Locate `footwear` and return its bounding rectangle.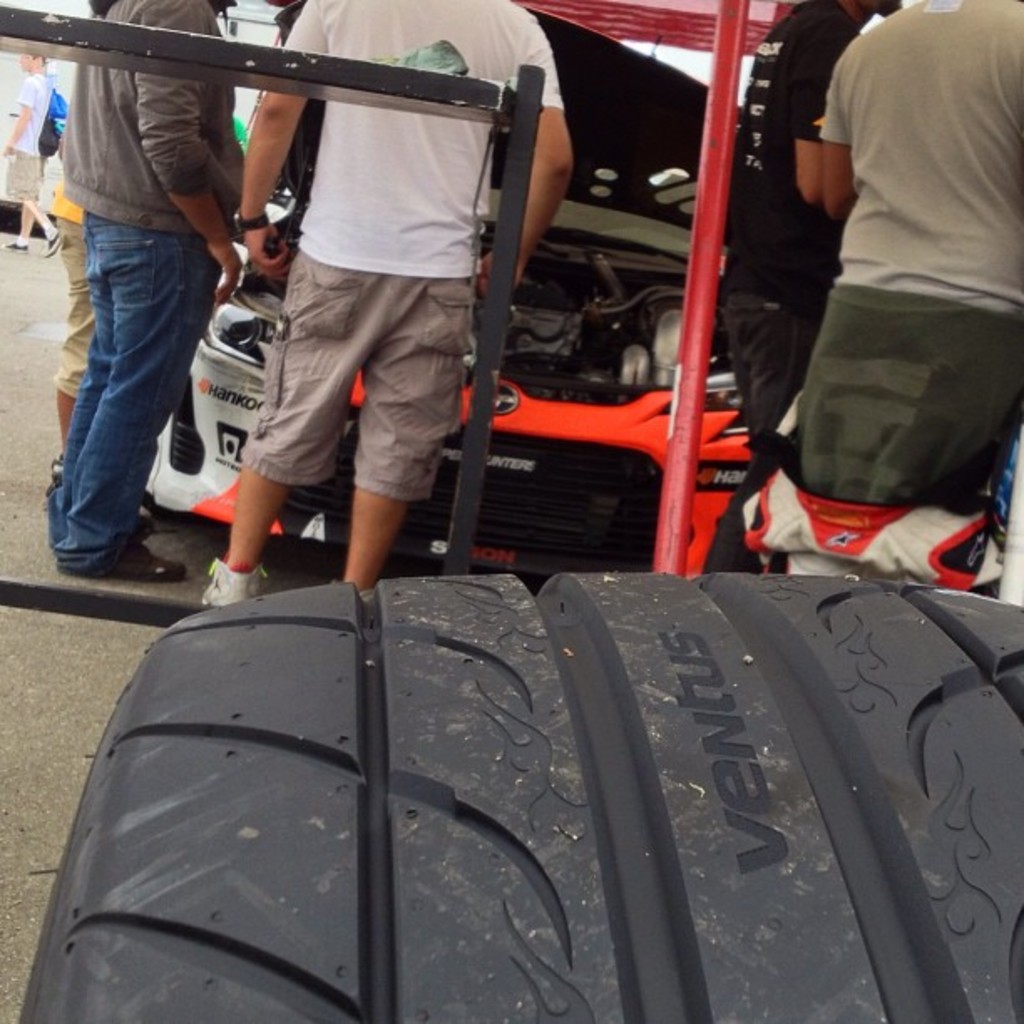
{"x1": 102, "y1": 530, "x2": 186, "y2": 592}.
